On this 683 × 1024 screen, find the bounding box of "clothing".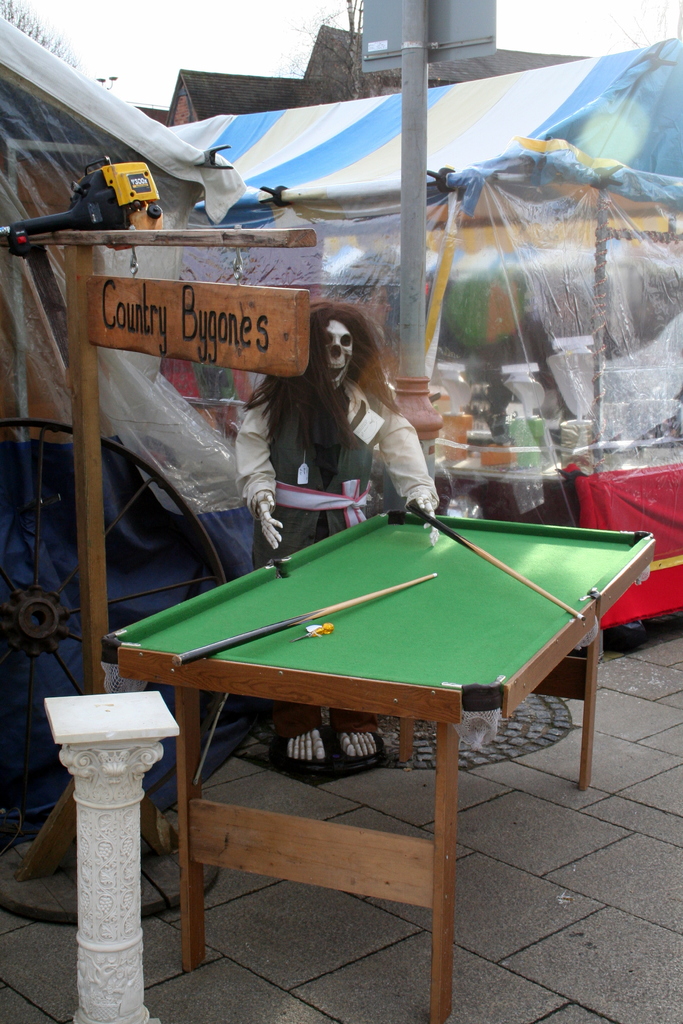
Bounding box: pyautogui.locateOnScreen(235, 364, 437, 740).
